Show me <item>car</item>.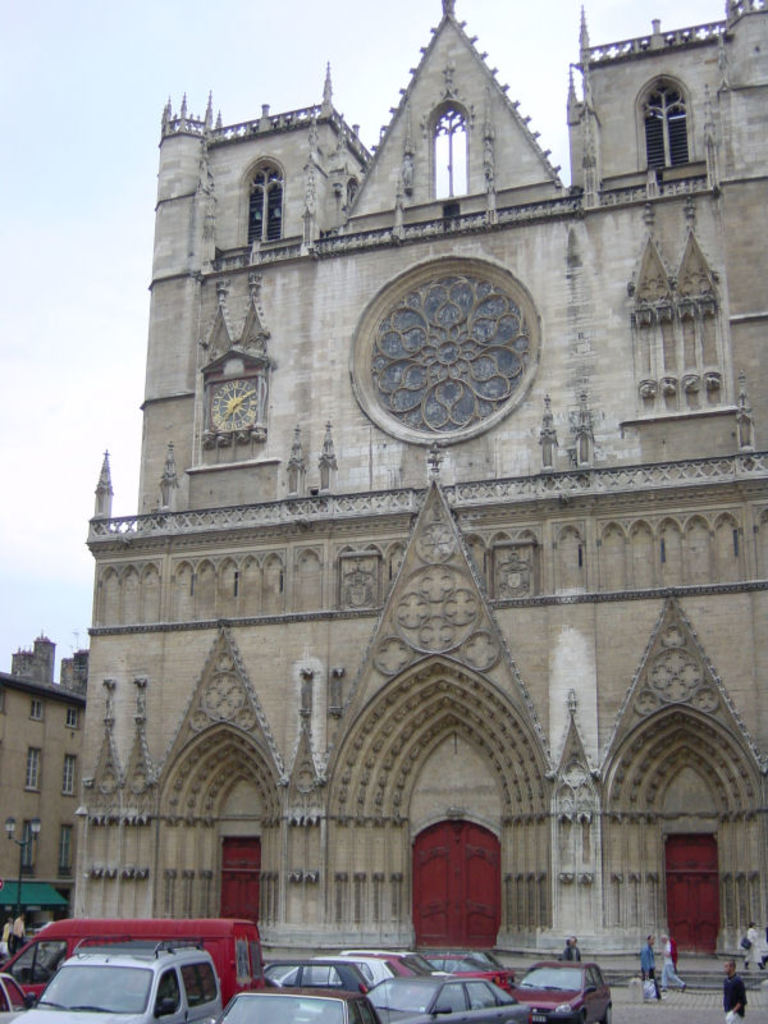
<item>car</item> is here: BBox(242, 959, 379, 1015).
